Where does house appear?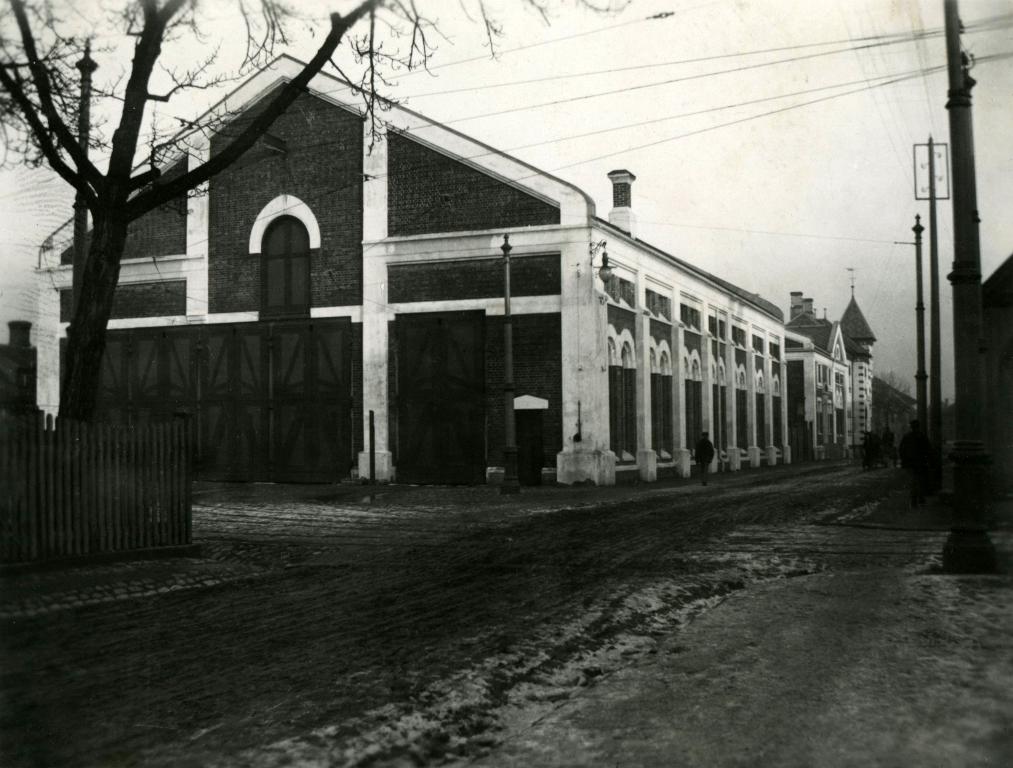
Appears at [985,250,1012,491].
